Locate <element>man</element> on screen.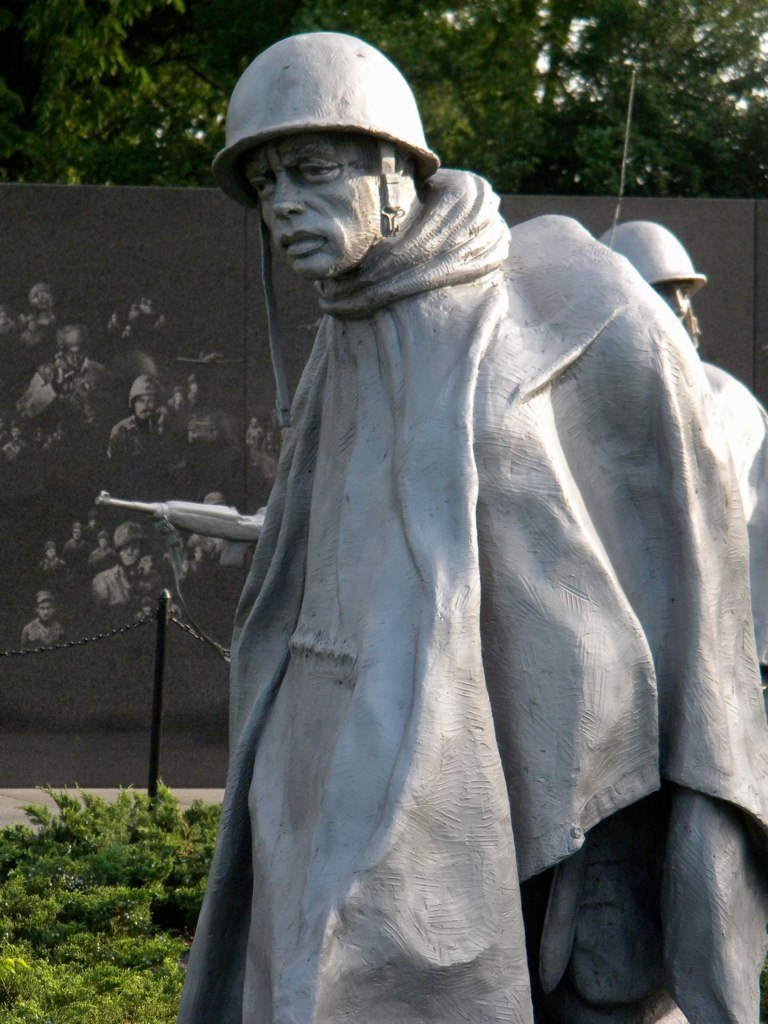
On screen at <region>221, 25, 767, 1023</region>.
